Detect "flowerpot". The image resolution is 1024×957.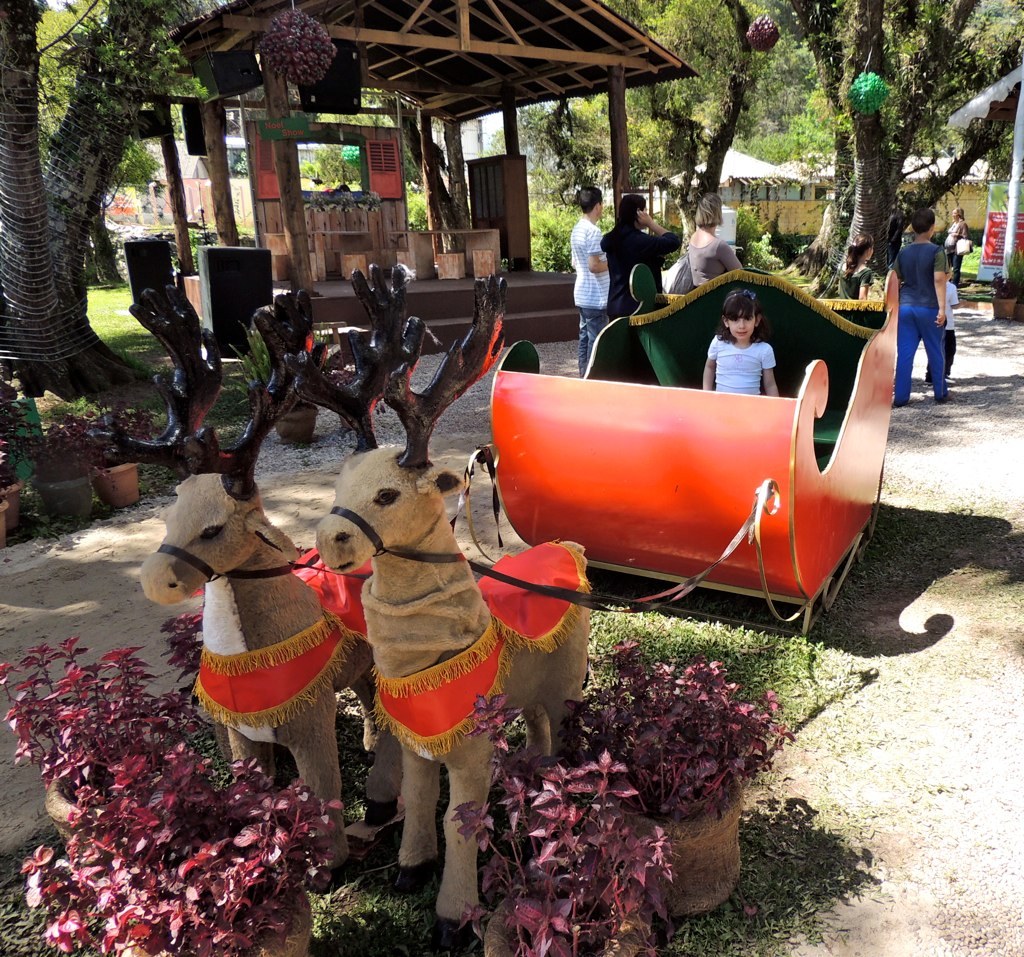
43/757/166/860.
